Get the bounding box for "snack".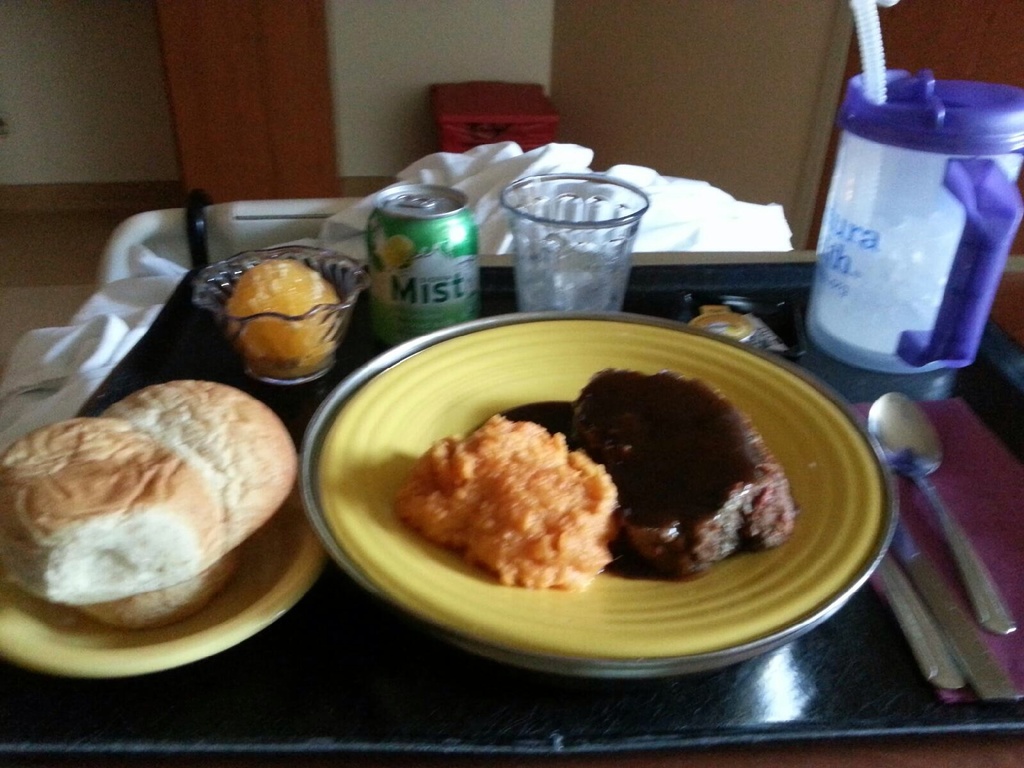
crop(483, 368, 800, 577).
